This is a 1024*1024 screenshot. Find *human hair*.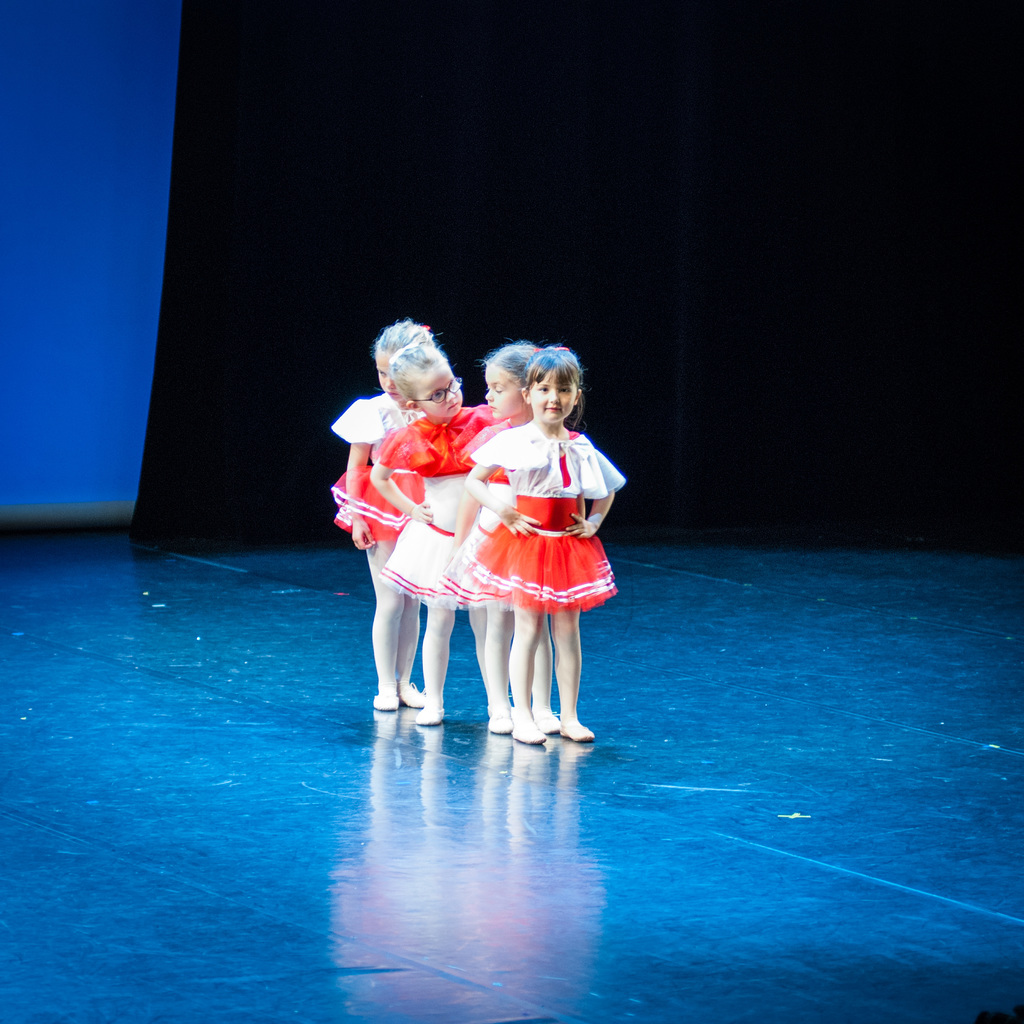
Bounding box: locate(388, 335, 442, 391).
